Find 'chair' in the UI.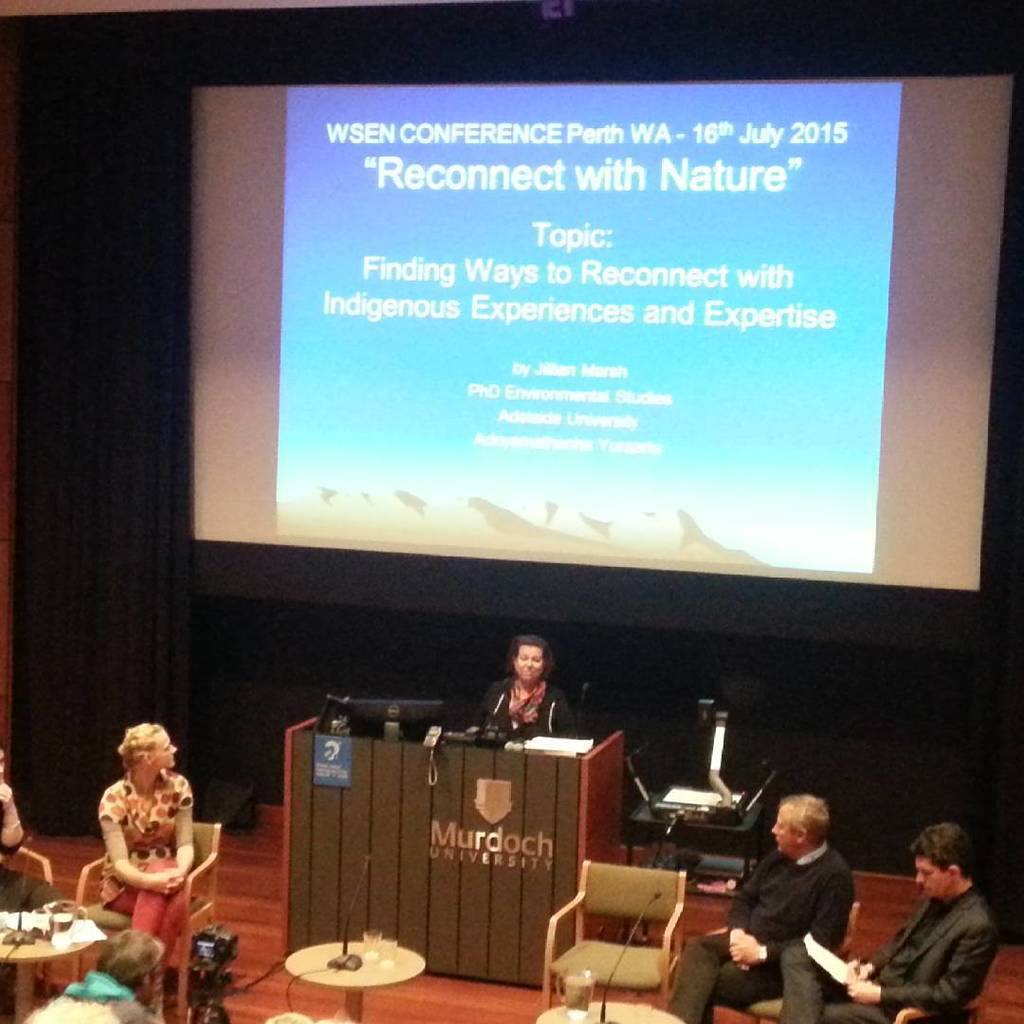
UI element at rect(543, 856, 685, 1011).
